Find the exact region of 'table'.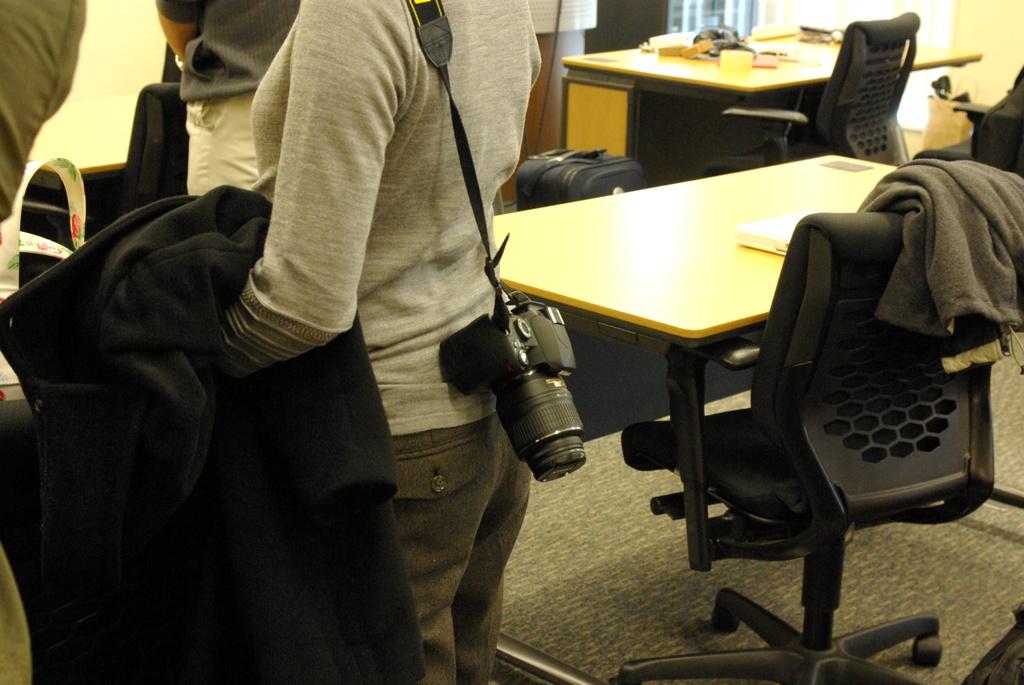
Exact region: [498,150,899,581].
